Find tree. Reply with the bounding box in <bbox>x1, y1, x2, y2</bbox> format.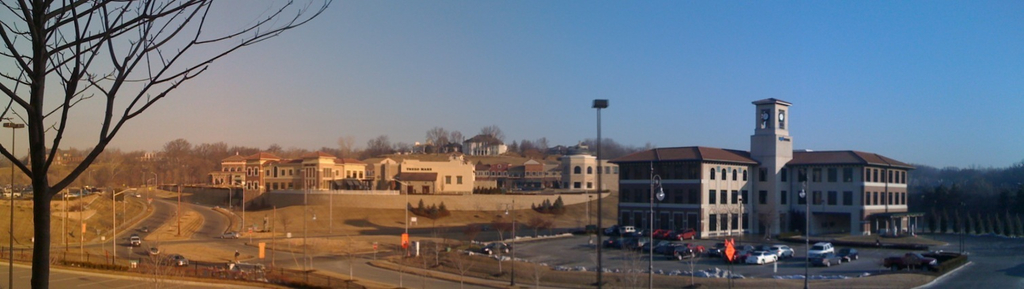
<bbox>951, 208, 962, 233</bbox>.
